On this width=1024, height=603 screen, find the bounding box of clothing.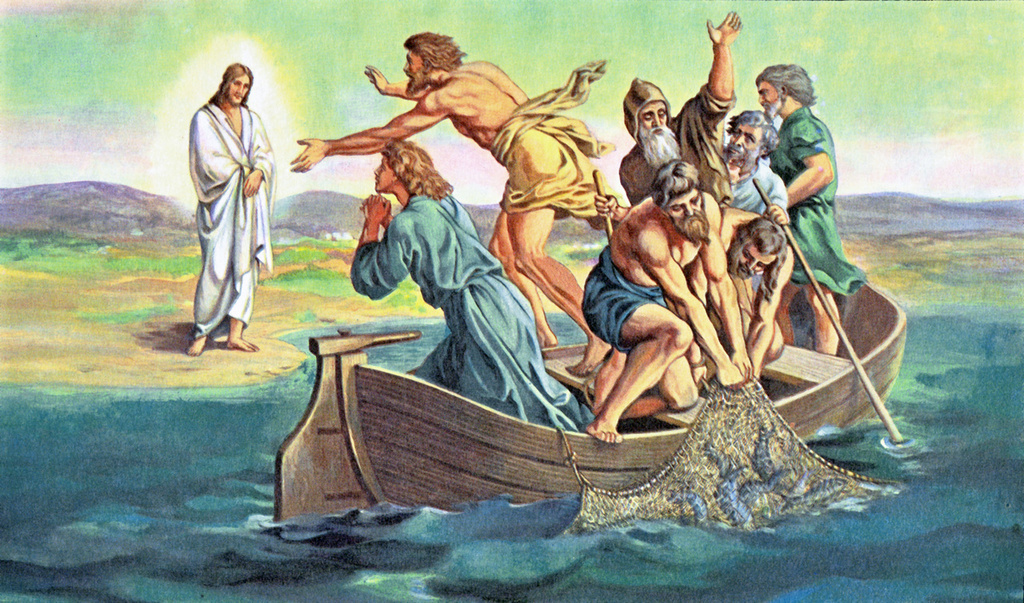
Bounding box: bbox=[773, 105, 865, 296].
